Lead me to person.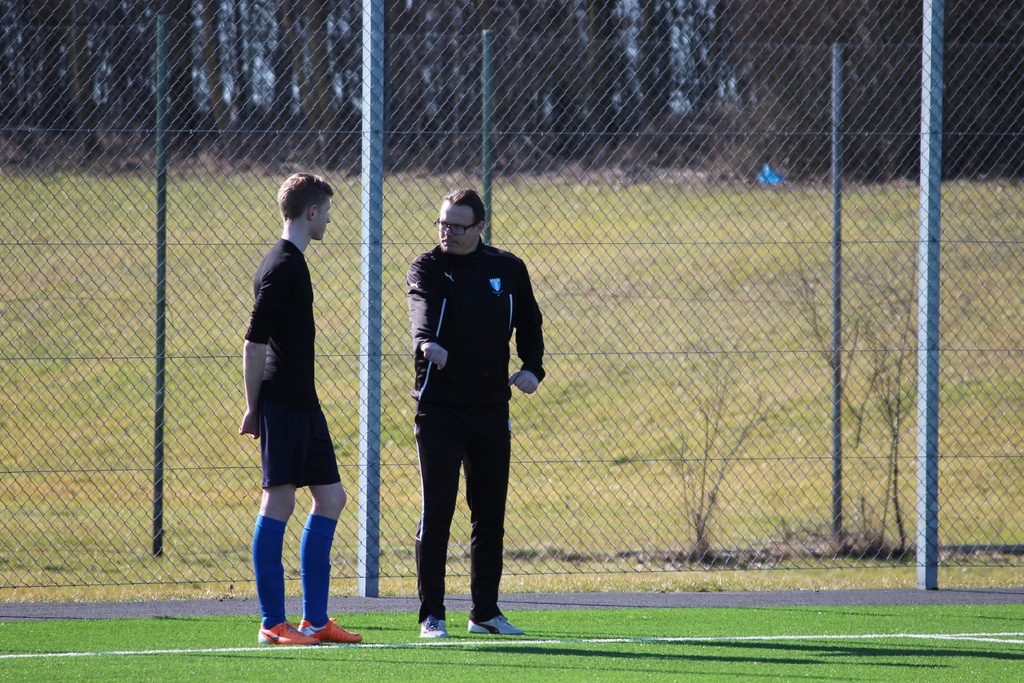
Lead to locate(403, 188, 545, 640).
